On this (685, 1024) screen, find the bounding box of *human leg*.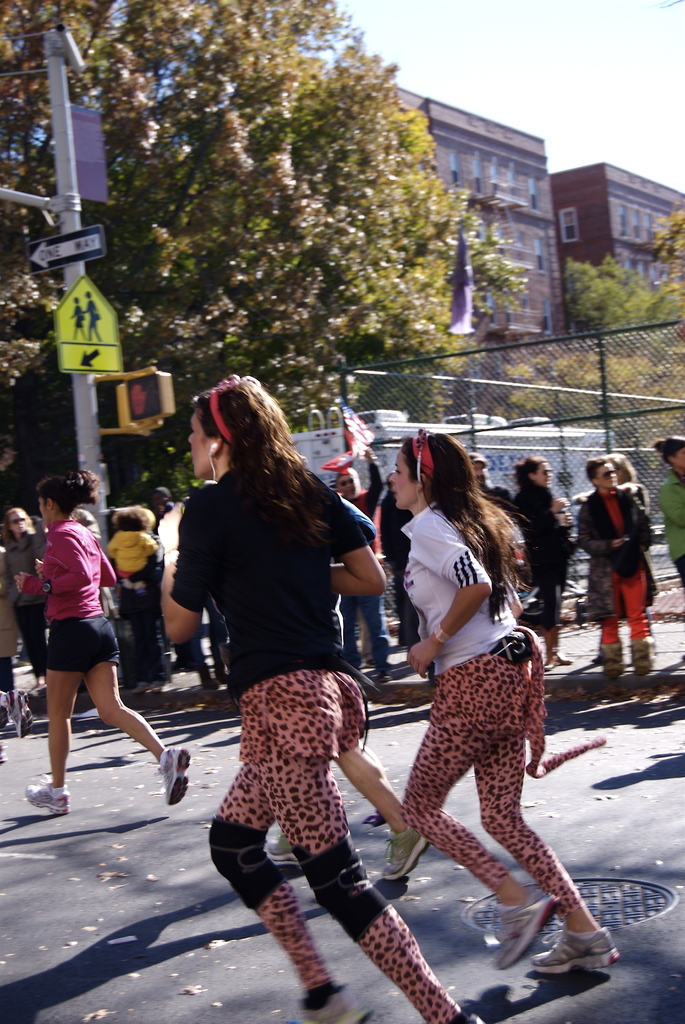
Bounding box: (361,595,391,672).
